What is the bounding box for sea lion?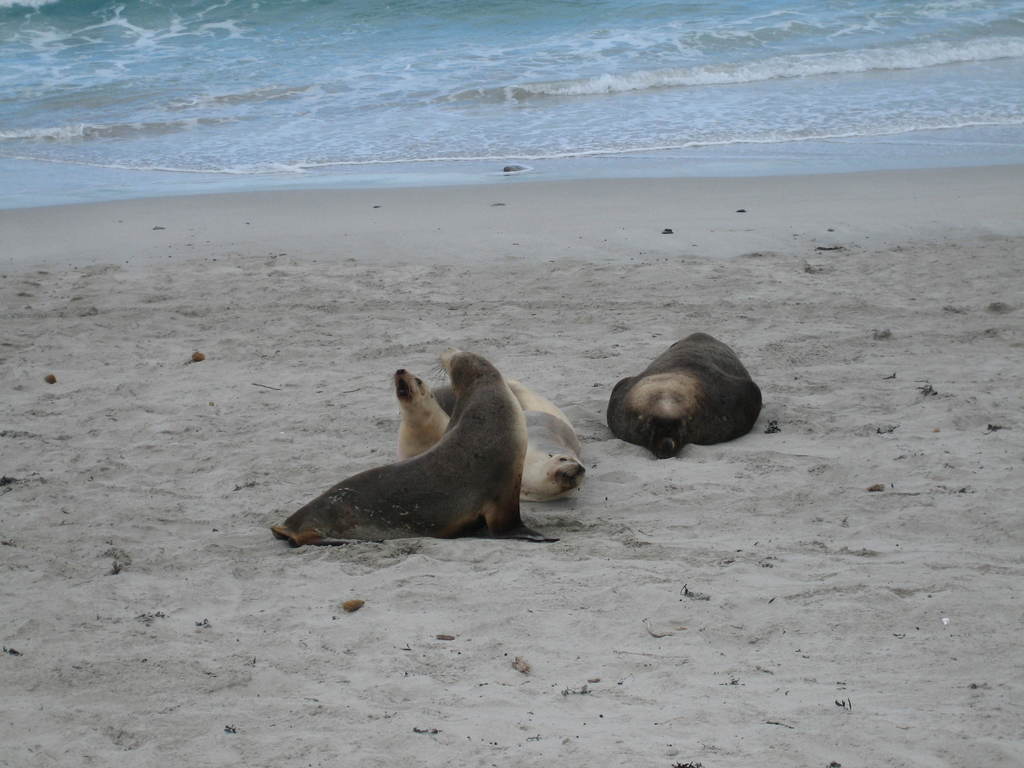
(left=418, top=379, right=586, bottom=511).
